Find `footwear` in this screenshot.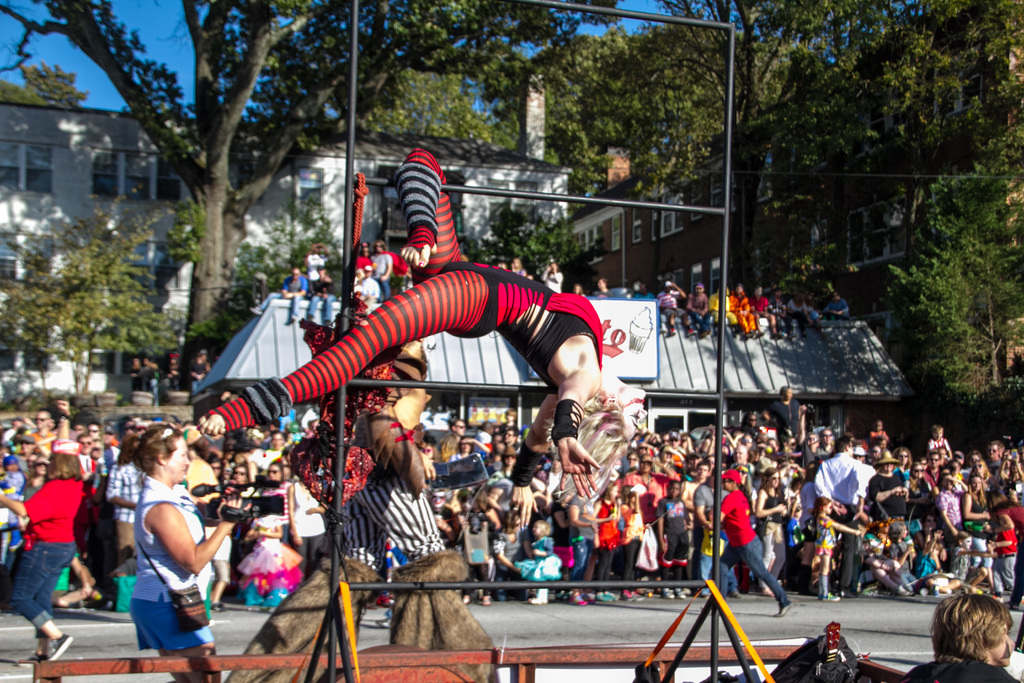
The bounding box for `footwear` is select_region(568, 588, 583, 607).
